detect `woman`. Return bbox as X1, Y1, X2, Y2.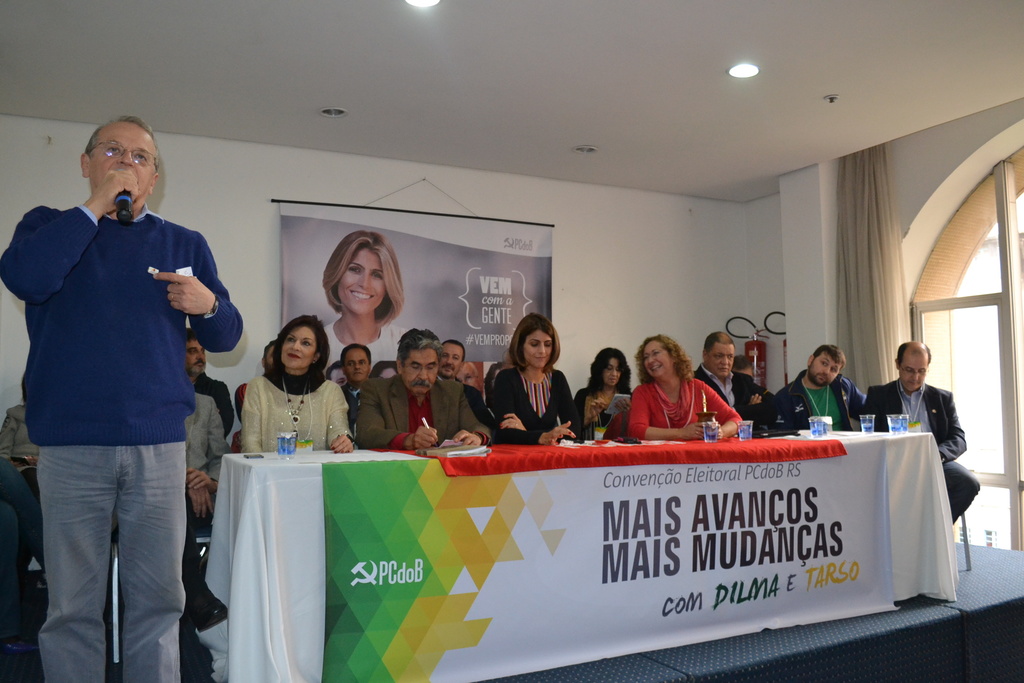
310, 226, 410, 368.
